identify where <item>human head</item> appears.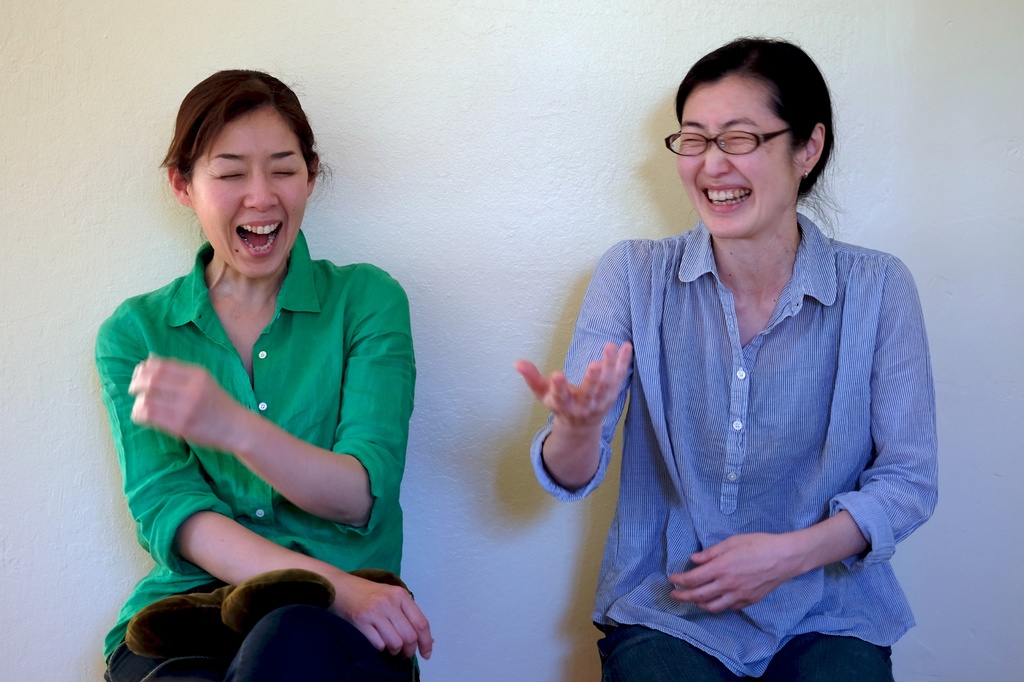
Appears at bbox(154, 65, 328, 277).
